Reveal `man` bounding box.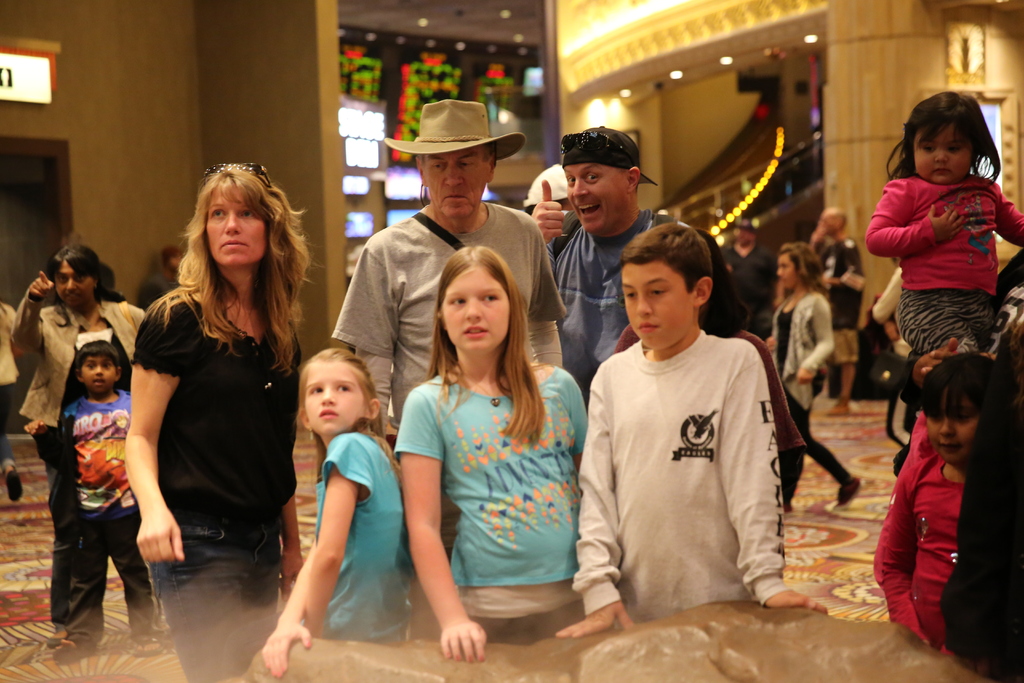
Revealed: (6,247,145,667).
